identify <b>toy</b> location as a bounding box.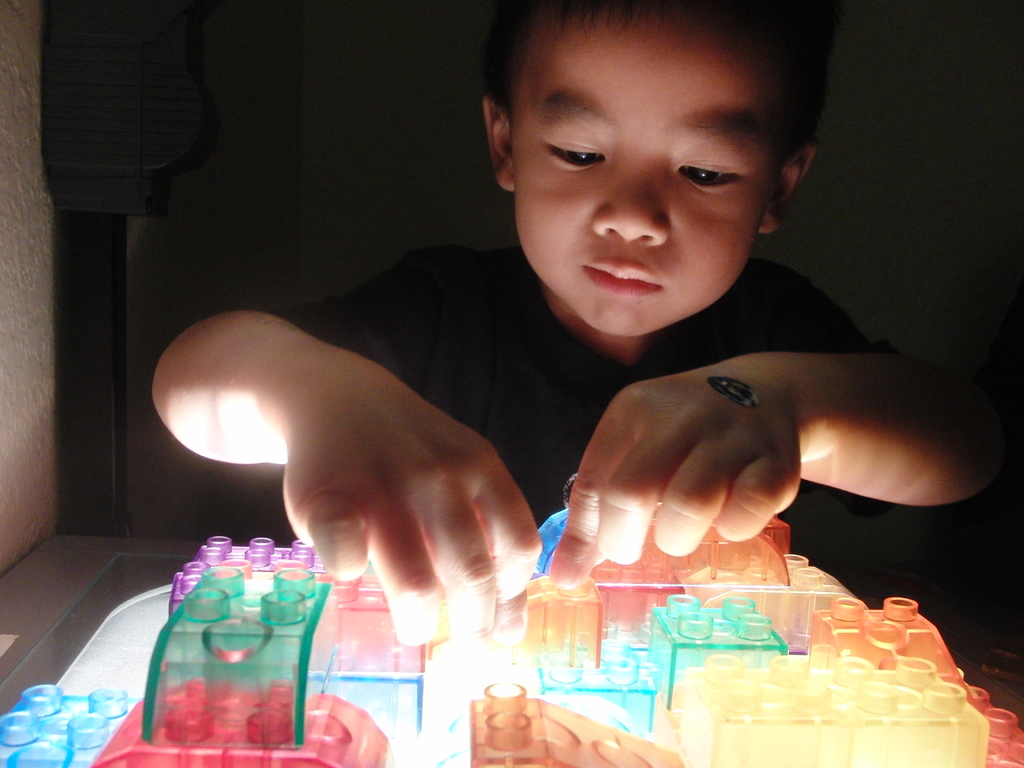
box(450, 569, 615, 669).
